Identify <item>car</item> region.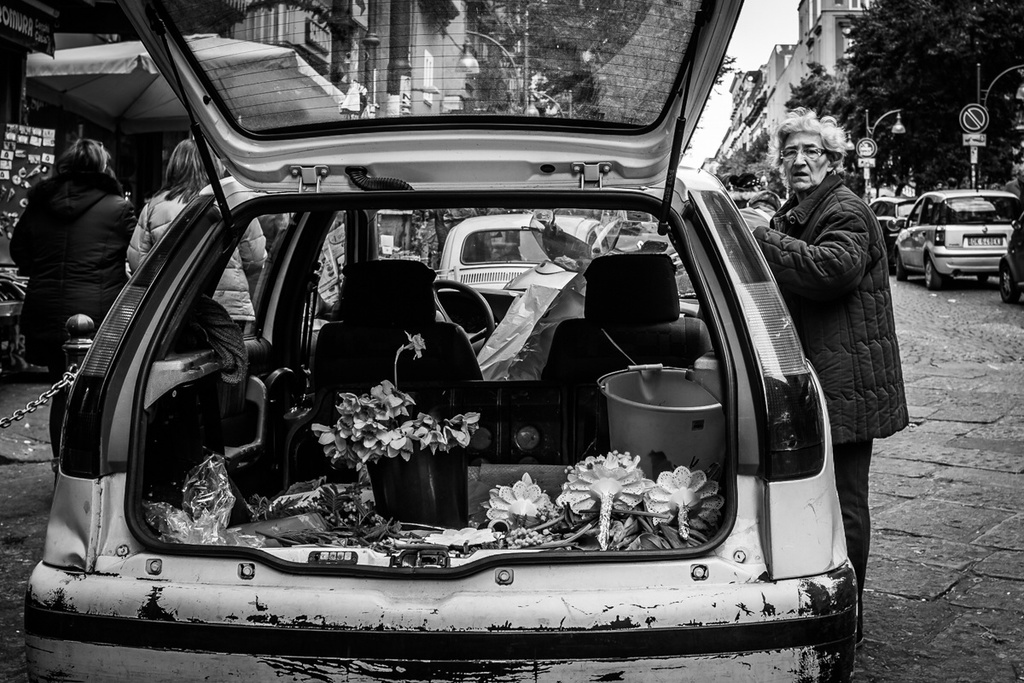
Region: 421/208/594/320.
